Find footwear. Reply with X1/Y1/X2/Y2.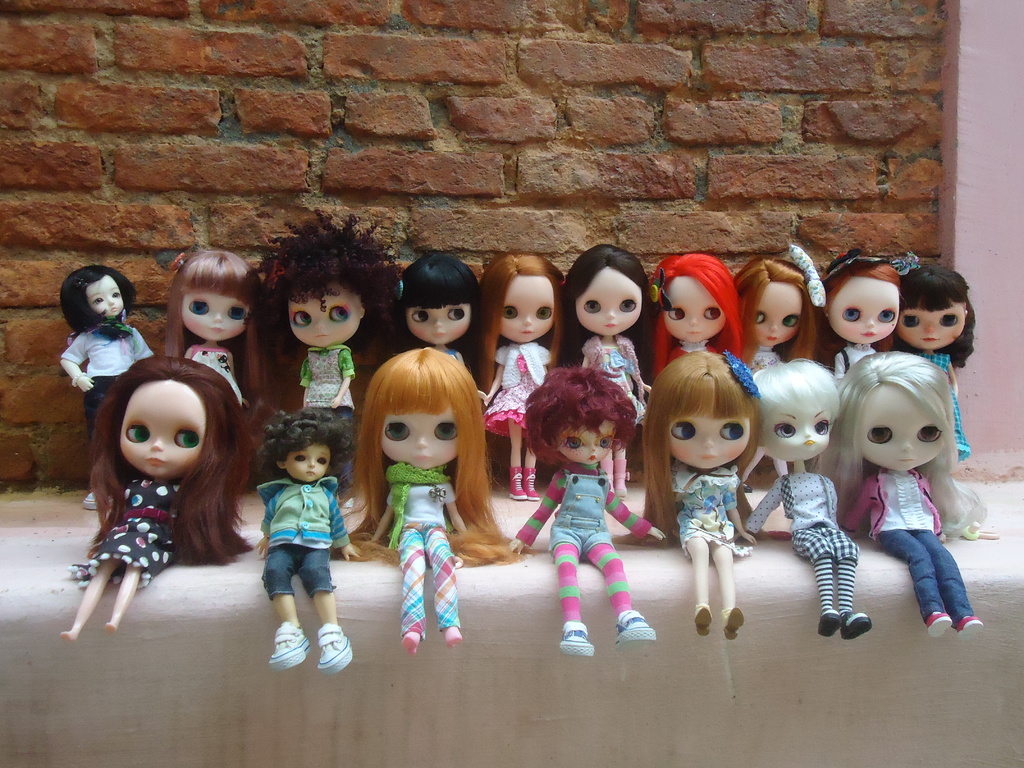
523/468/541/501.
